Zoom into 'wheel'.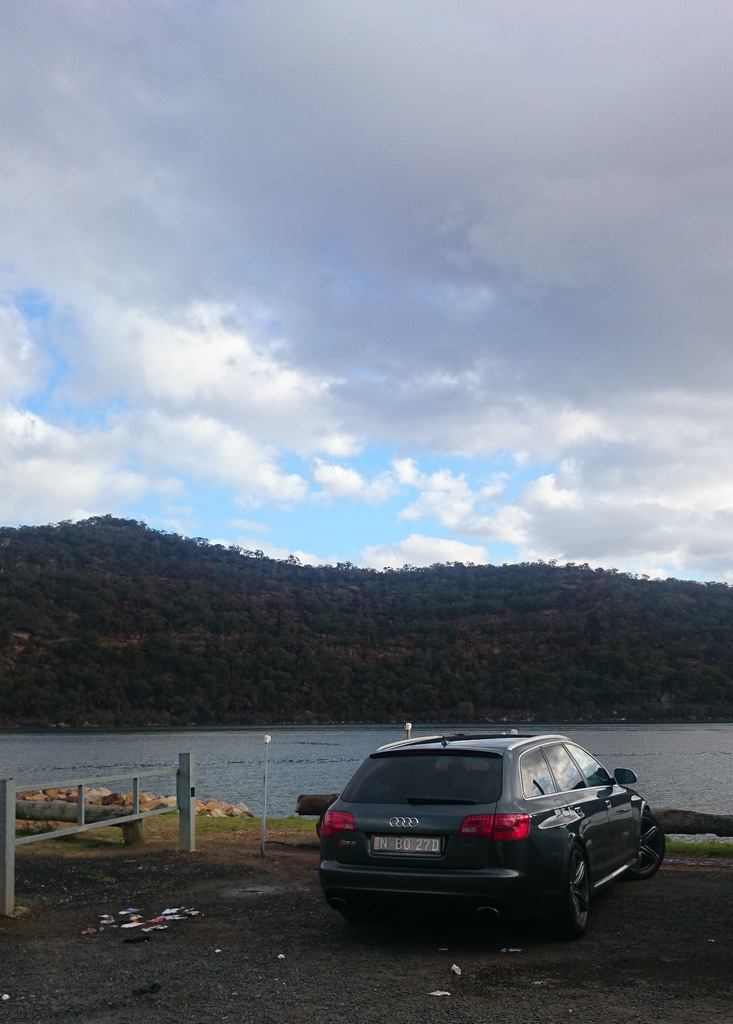
Zoom target: crop(547, 844, 595, 938).
